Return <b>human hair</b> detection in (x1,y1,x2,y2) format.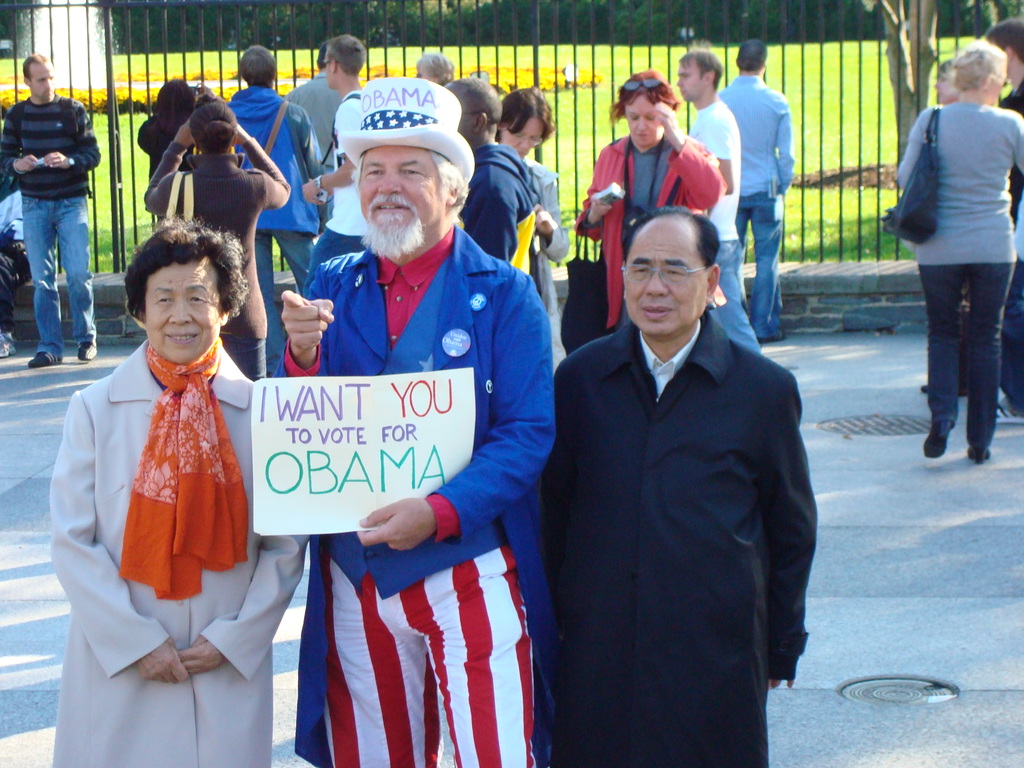
(327,32,367,76).
